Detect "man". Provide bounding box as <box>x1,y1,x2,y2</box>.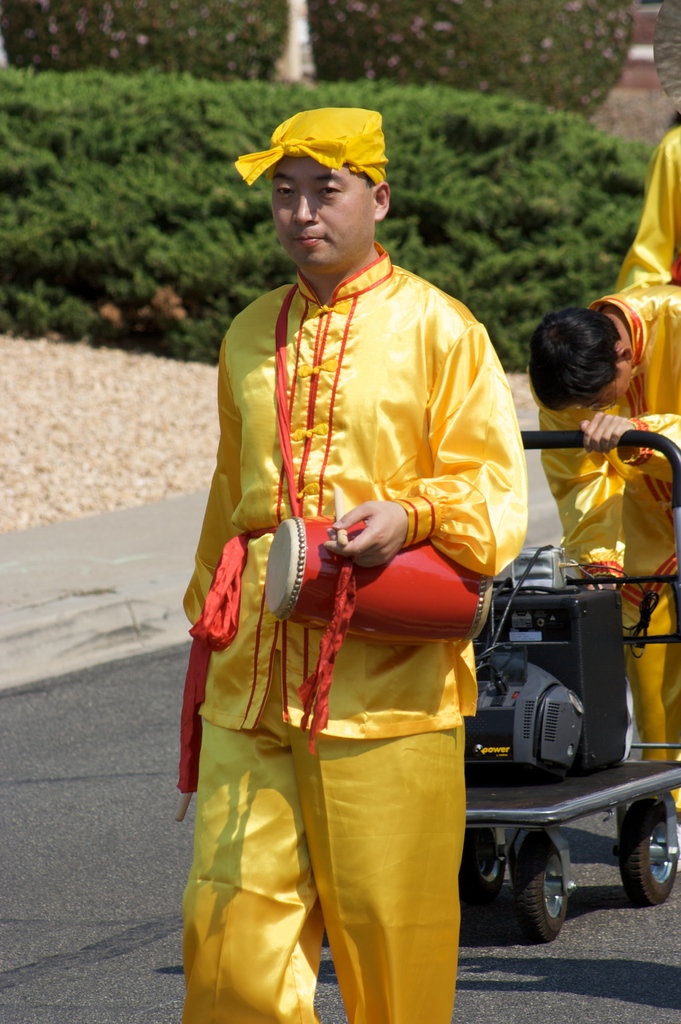
<box>166,96,580,1023</box>.
